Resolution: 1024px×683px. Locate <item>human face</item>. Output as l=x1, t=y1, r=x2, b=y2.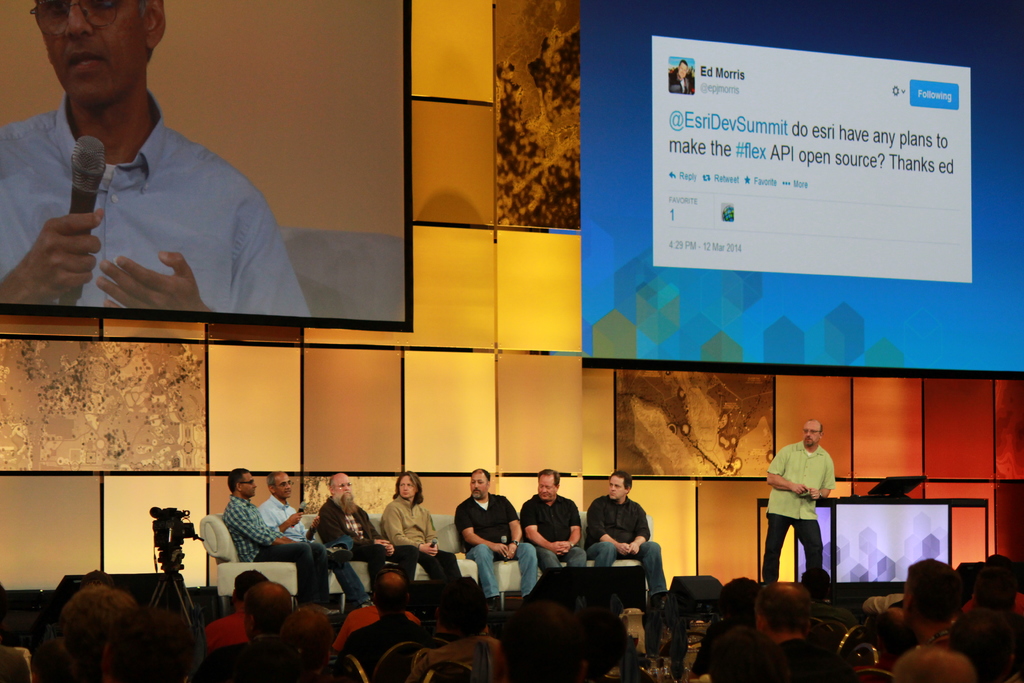
l=396, t=473, r=417, b=500.
